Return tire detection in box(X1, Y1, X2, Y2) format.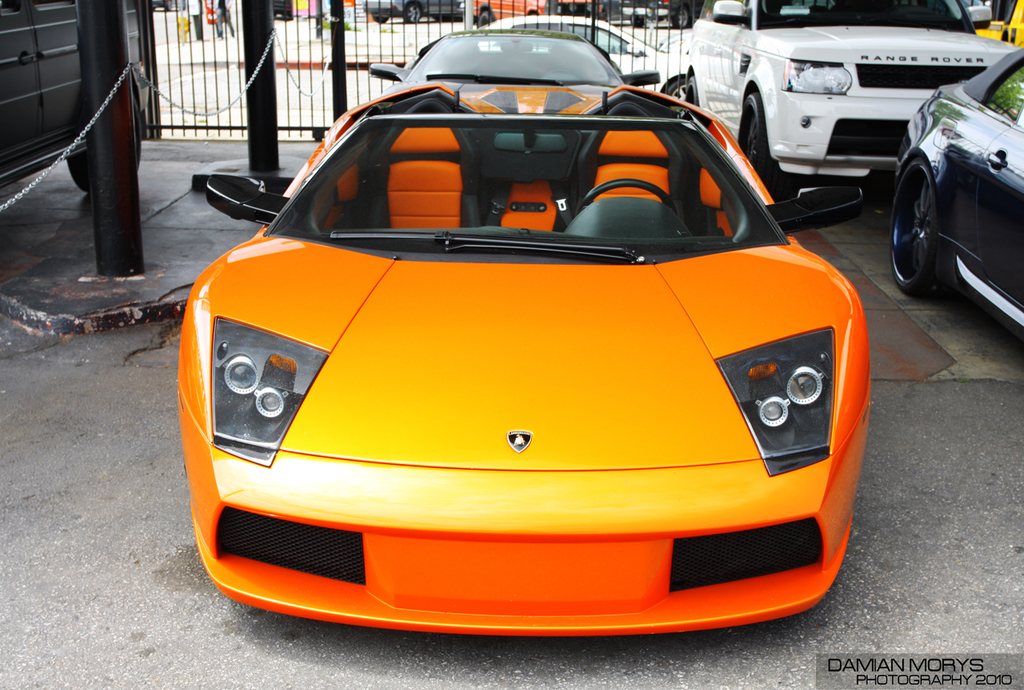
box(630, 13, 642, 26).
